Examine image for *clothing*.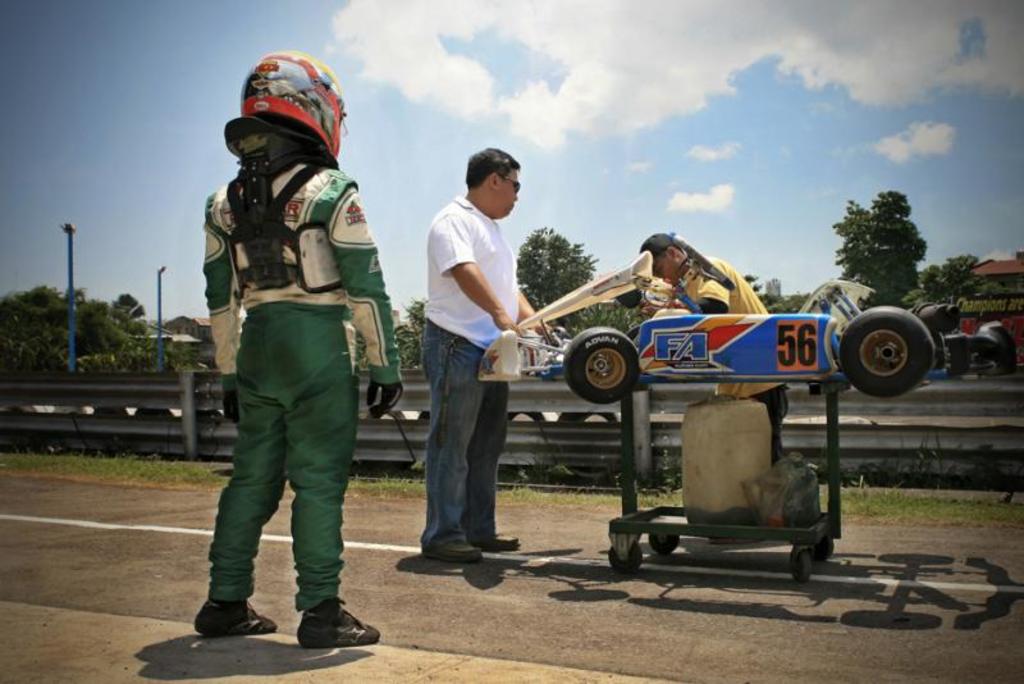
Examination result: [x1=421, y1=196, x2=532, y2=539].
